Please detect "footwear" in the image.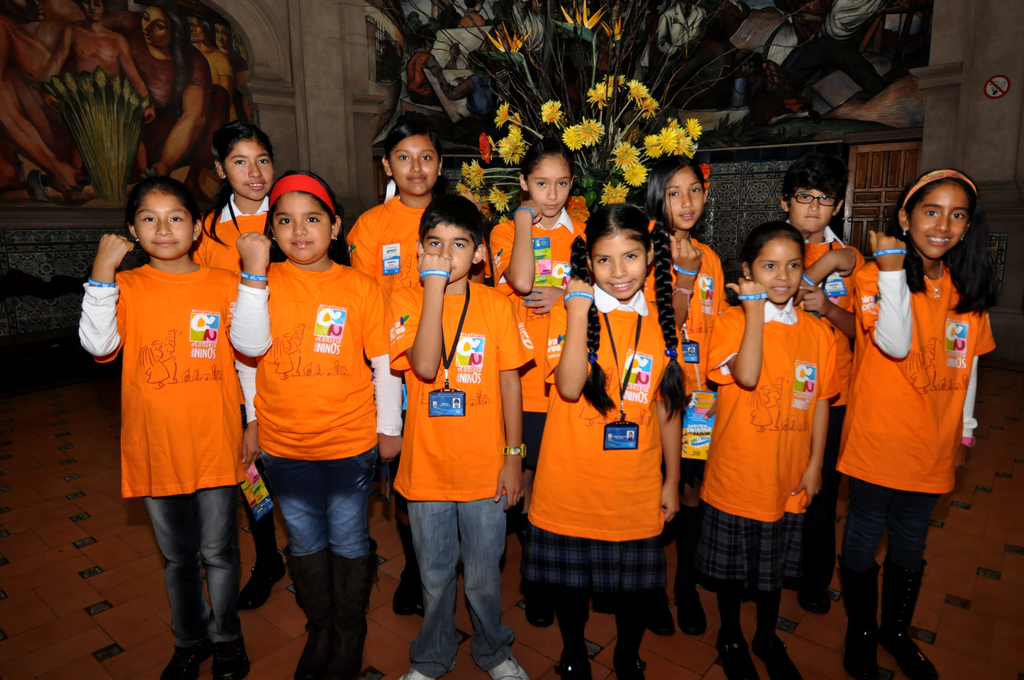
bbox=(491, 653, 533, 679).
